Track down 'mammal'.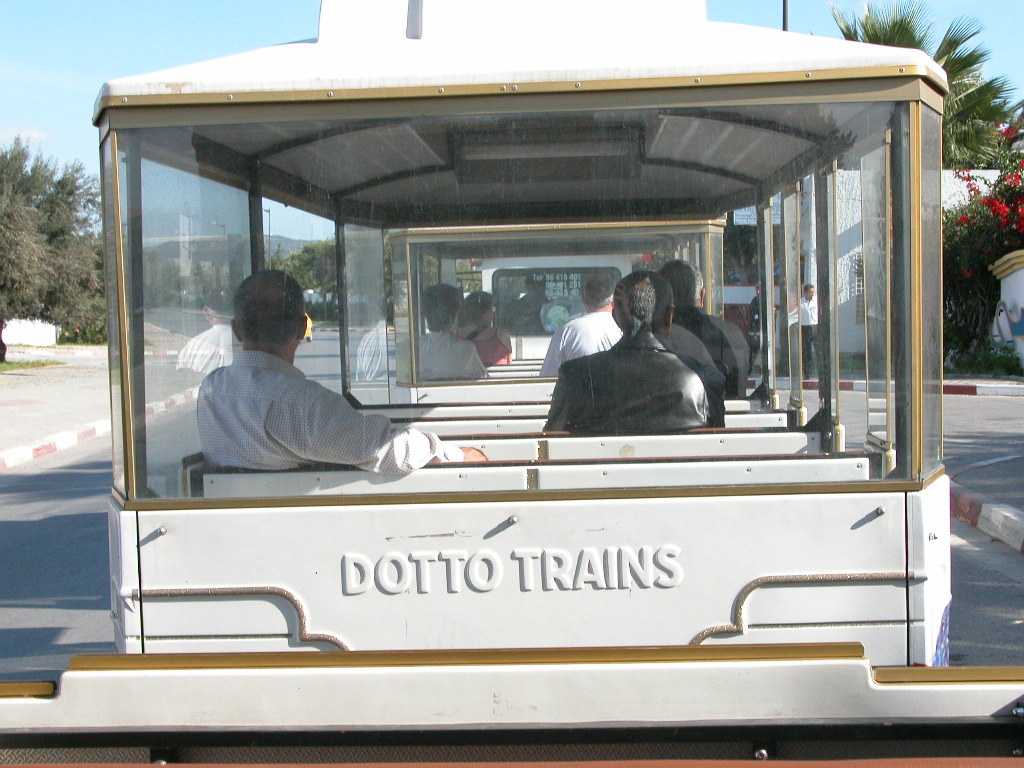
Tracked to 744,283,776,377.
